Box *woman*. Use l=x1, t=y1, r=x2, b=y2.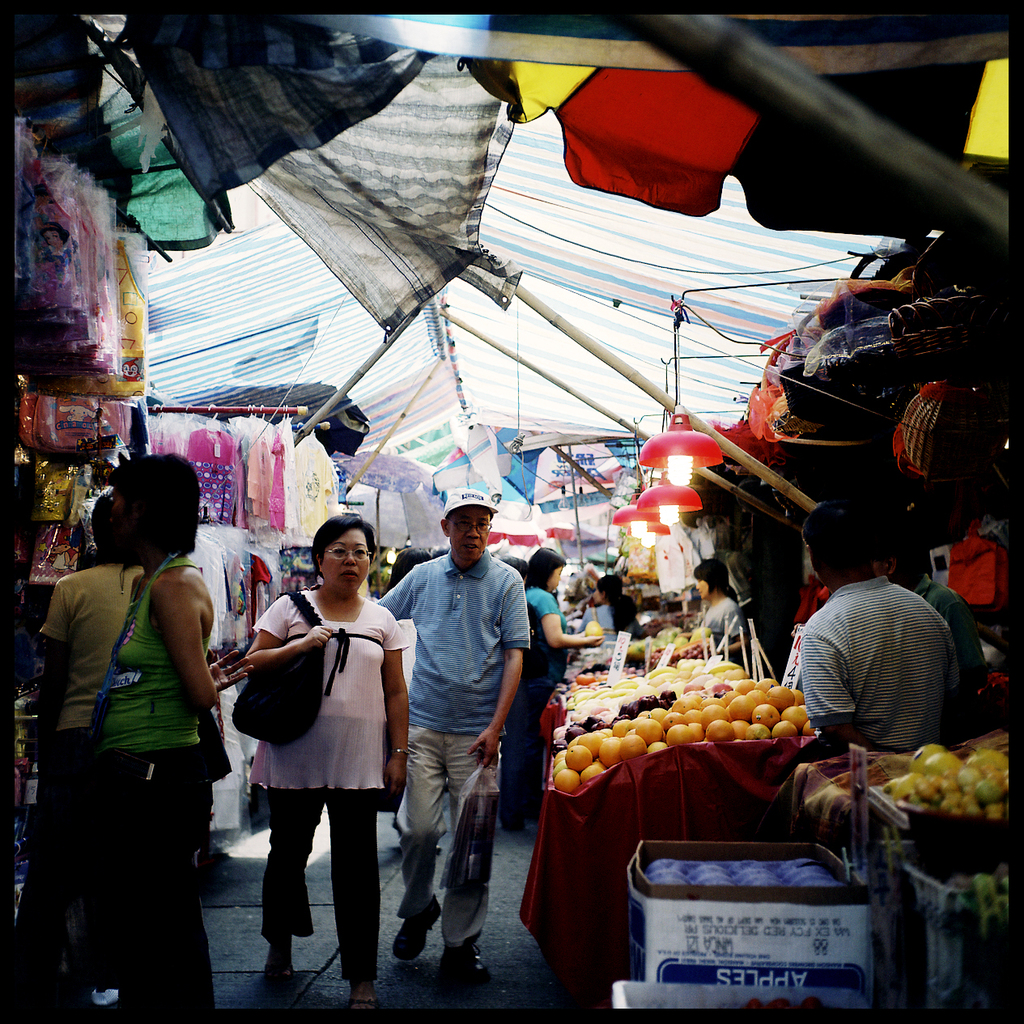
l=693, t=559, r=742, b=673.
